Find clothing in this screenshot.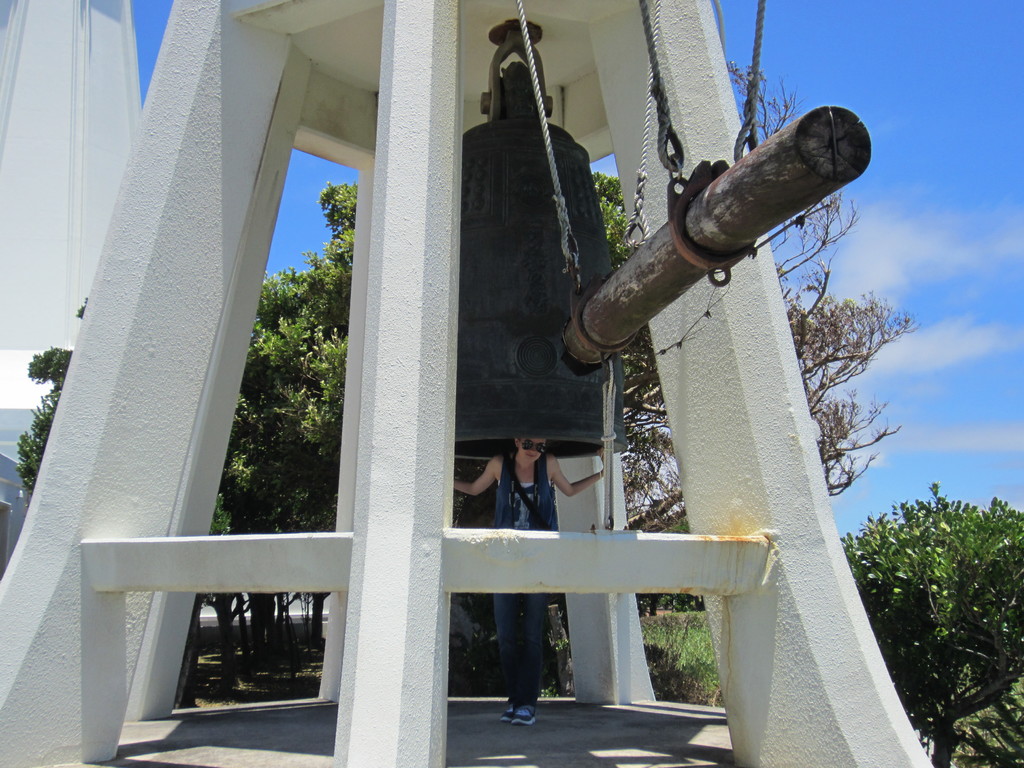
The bounding box for clothing is bbox=(457, 427, 604, 569).
